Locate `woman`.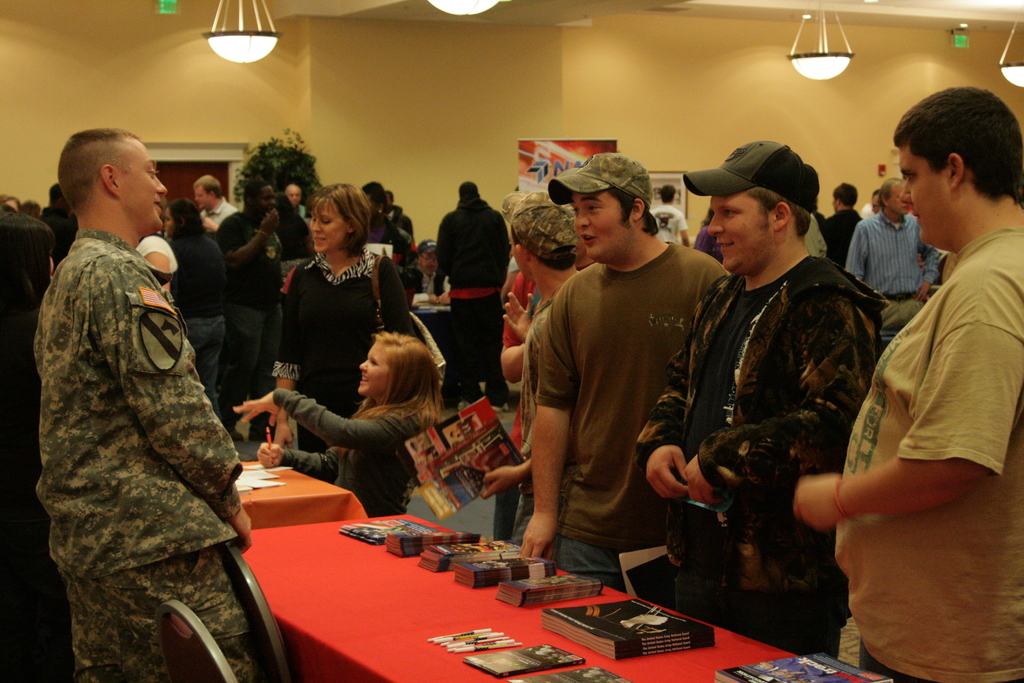
Bounding box: 690, 203, 723, 265.
